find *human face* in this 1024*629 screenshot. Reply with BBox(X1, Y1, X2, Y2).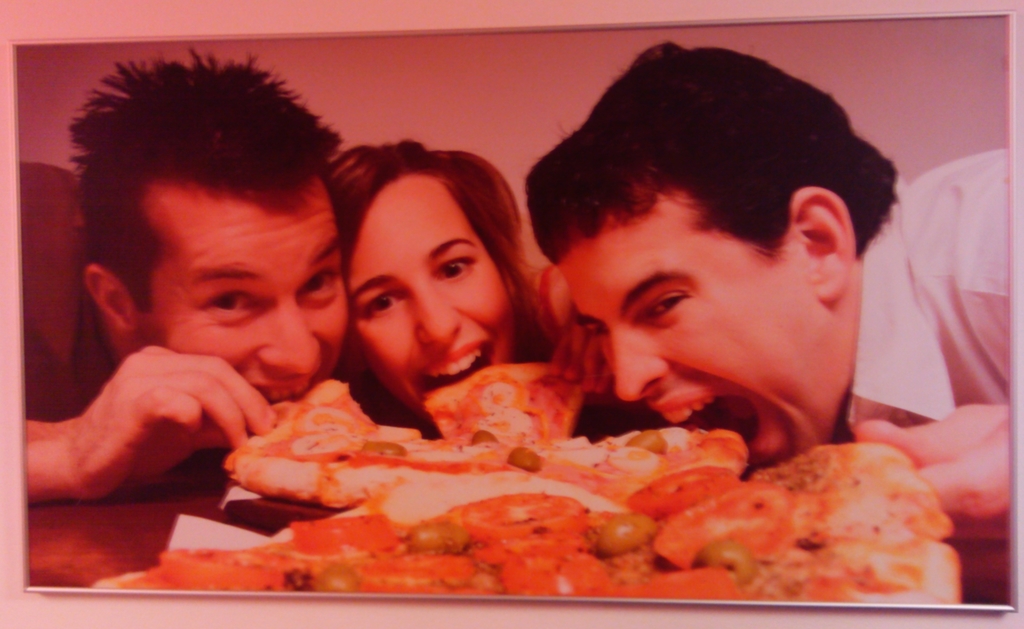
BBox(553, 192, 830, 466).
